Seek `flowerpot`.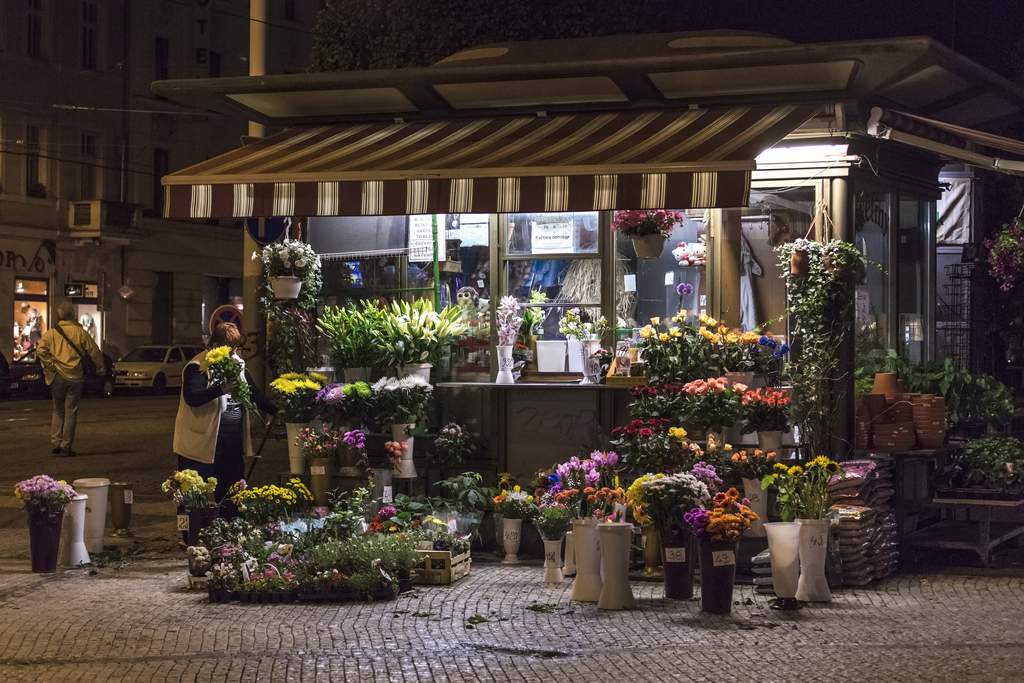
[583,338,600,383].
